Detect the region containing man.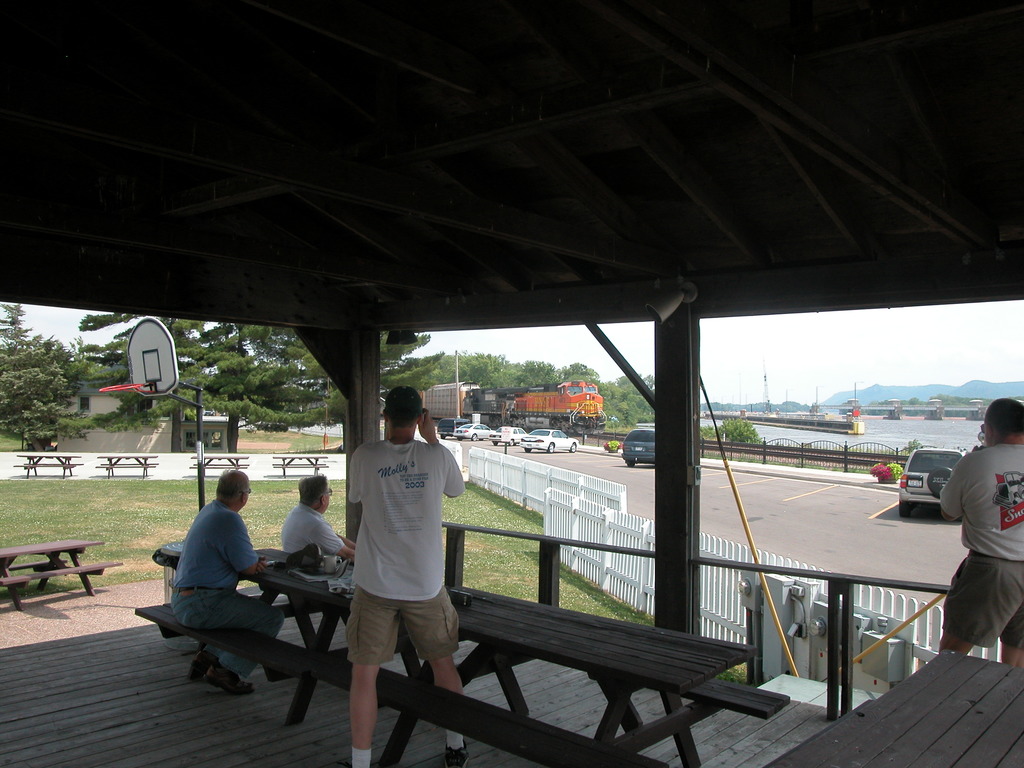
275, 471, 362, 568.
